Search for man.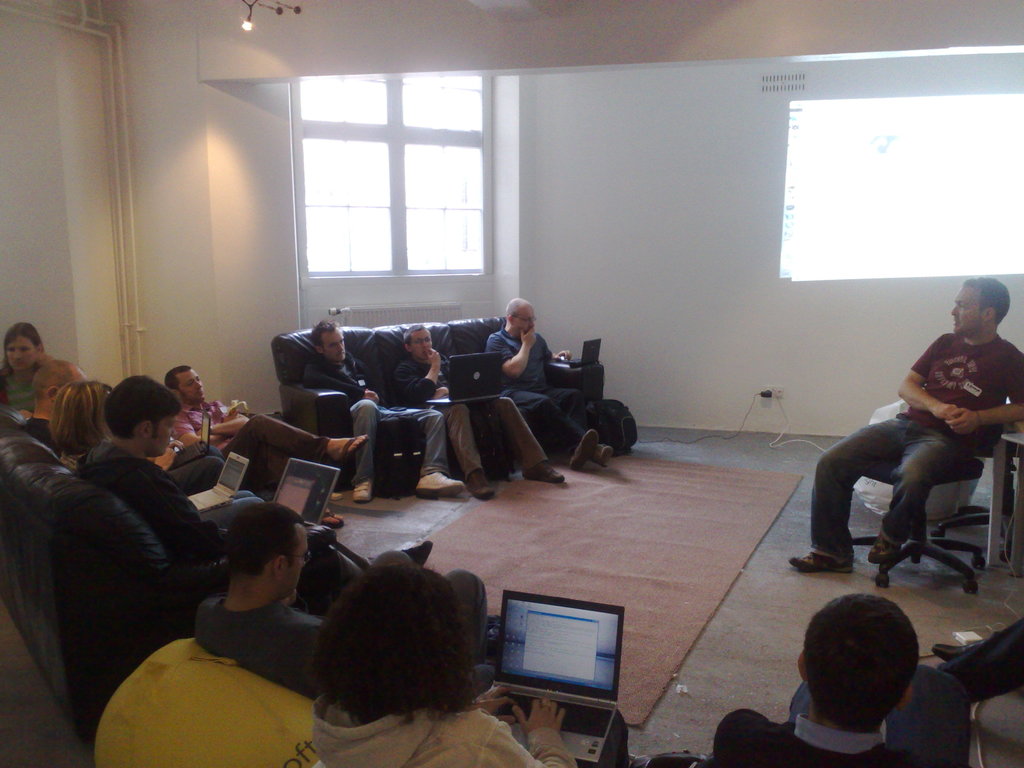
Found at crop(812, 289, 1009, 609).
